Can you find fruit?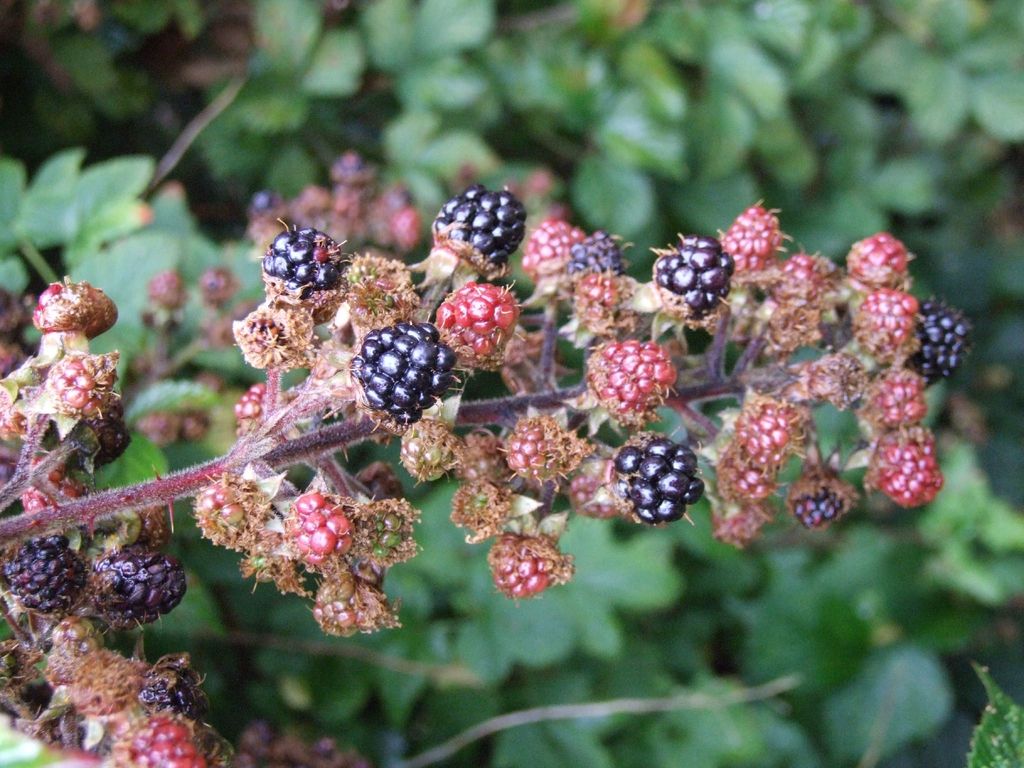
Yes, bounding box: {"left": 588, "top": 340, "right": 678, "bottom": 421}.
